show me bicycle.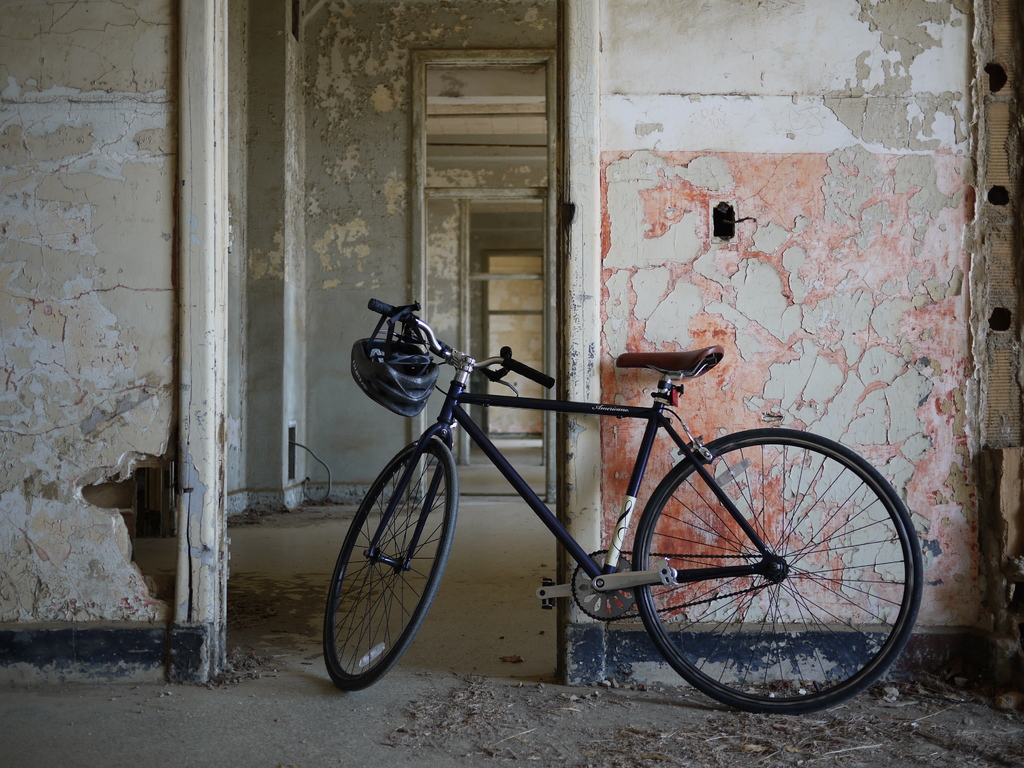
bicycle is here: [302,320,918,701].
